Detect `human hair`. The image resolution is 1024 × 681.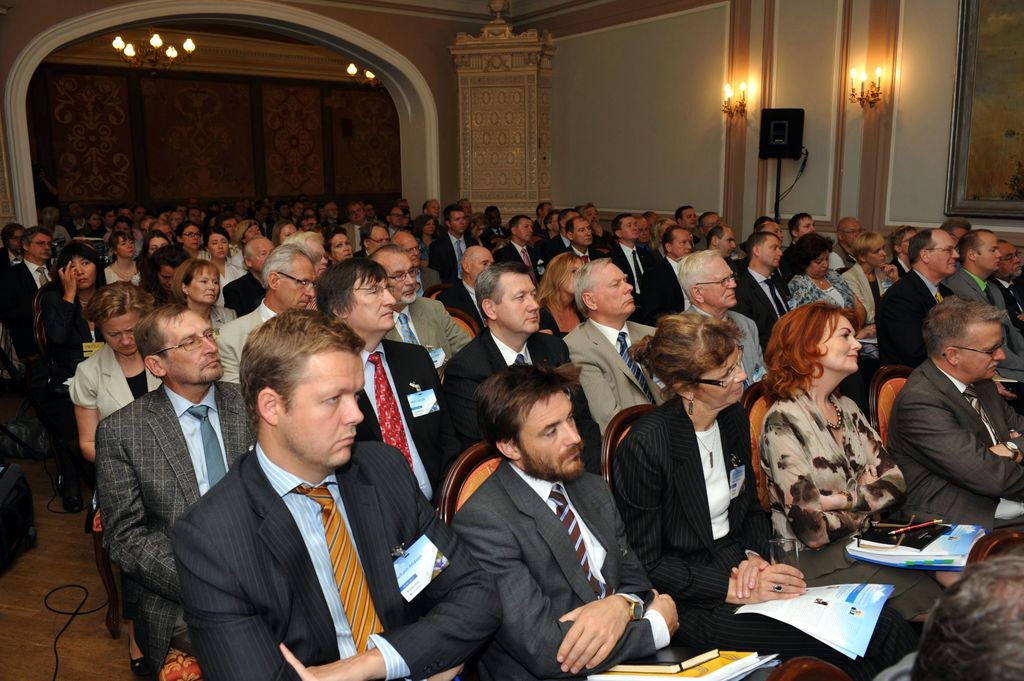
l=284, t=231, r=320, b=252.
